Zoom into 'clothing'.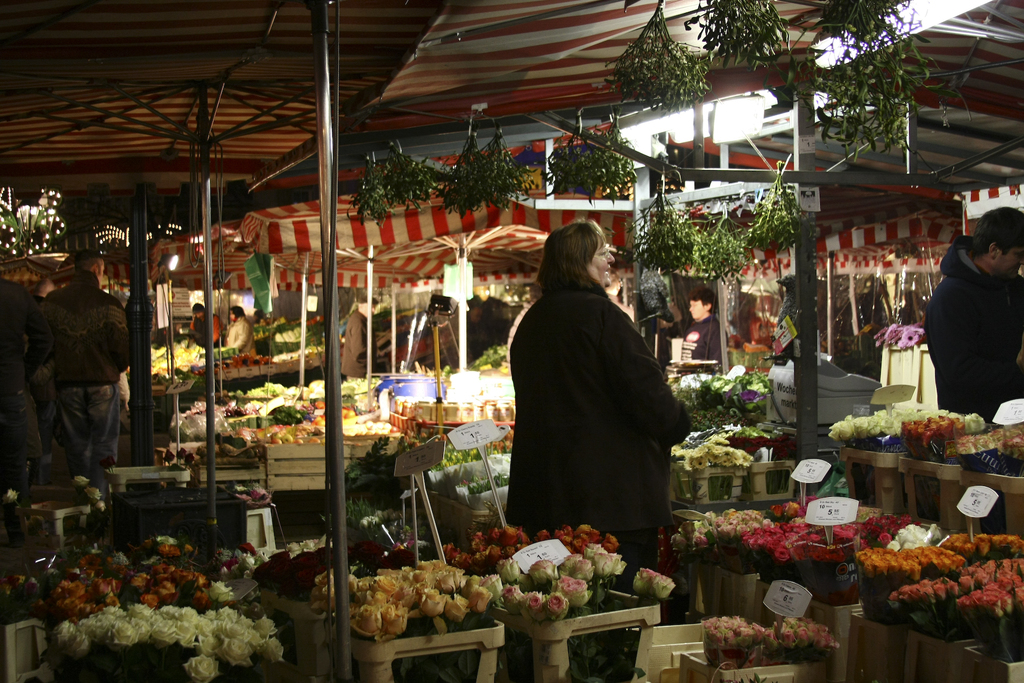
Zoom target: <bbox>504, 245, 692, 572</bbox>.
